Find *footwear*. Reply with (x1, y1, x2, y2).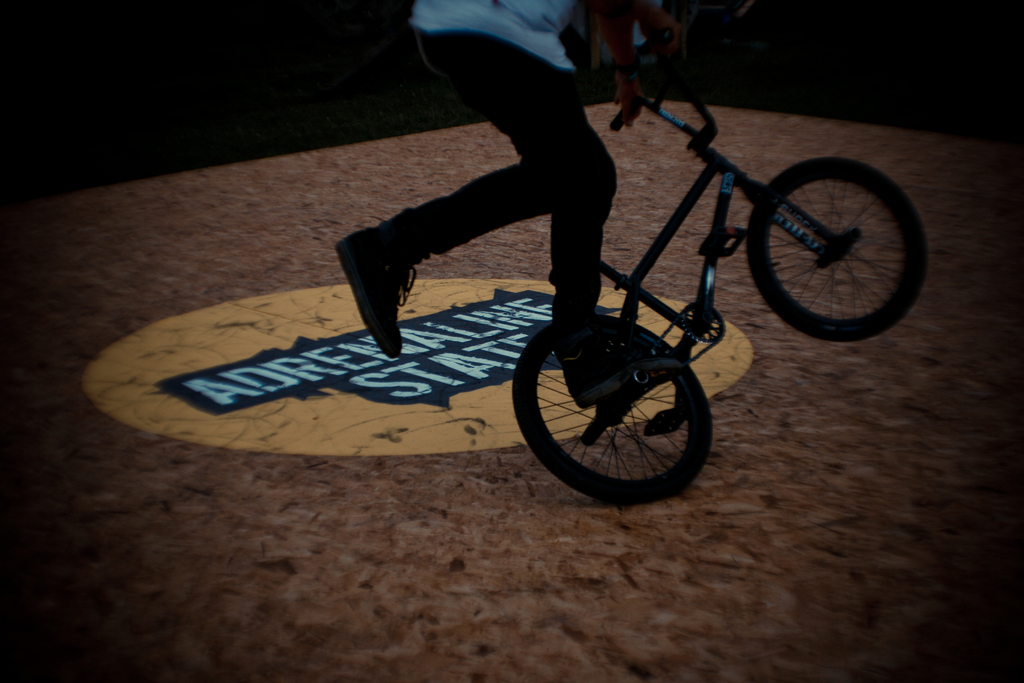
(337, 206, 428, 362).
